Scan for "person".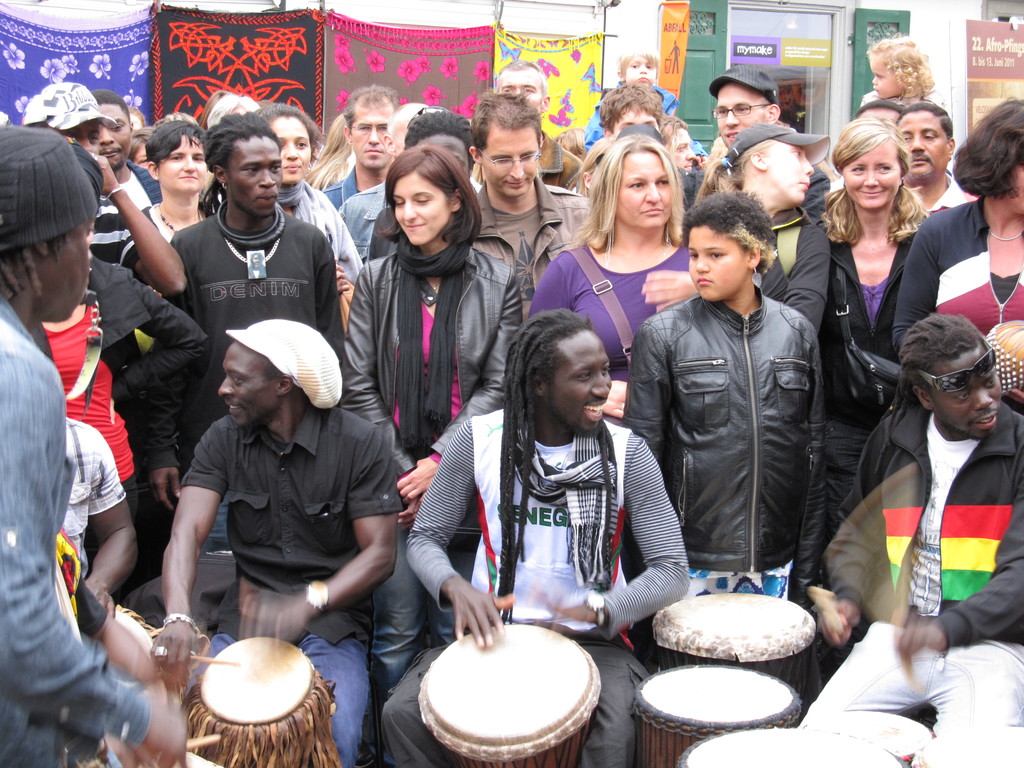
Scan result: 340/101/442/266.
